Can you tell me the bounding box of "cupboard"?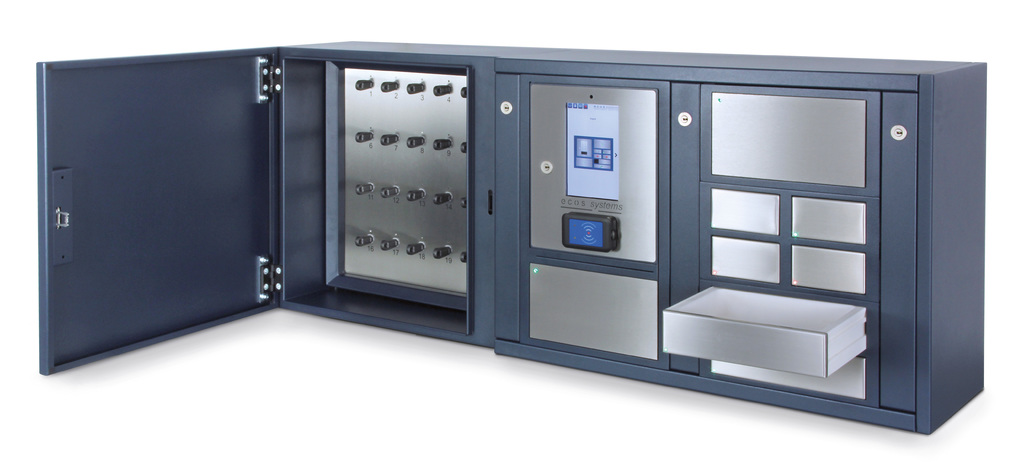
bbox=[42, 38, 987, 434].
